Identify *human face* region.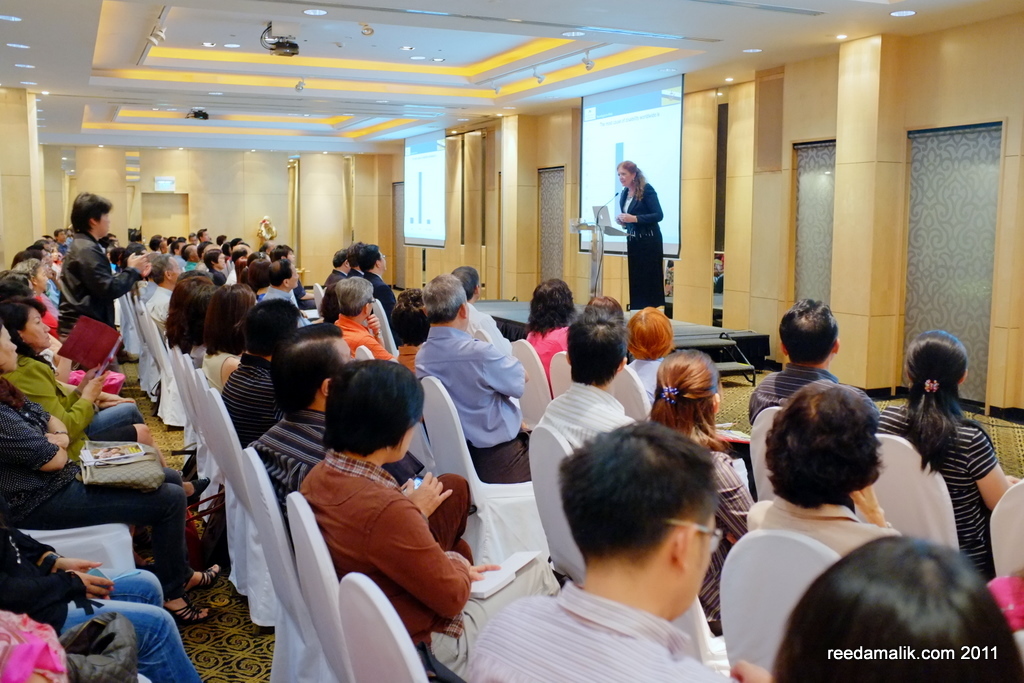
Region: bbox=[368, 294, 378, 314].
